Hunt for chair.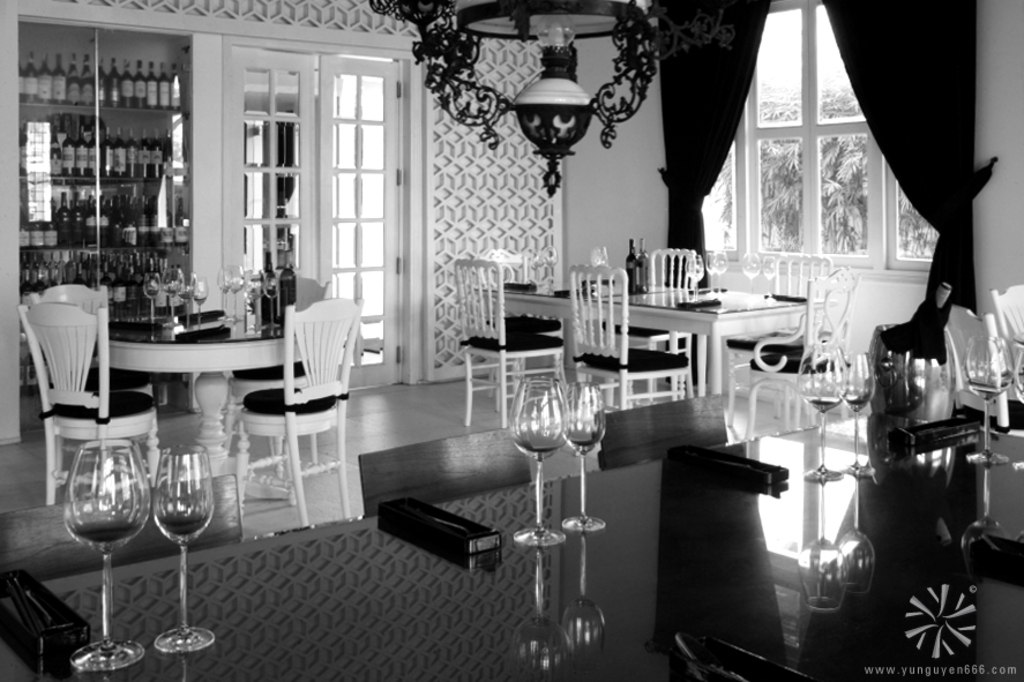
Hunted down at (16, 299, 160, 505).
